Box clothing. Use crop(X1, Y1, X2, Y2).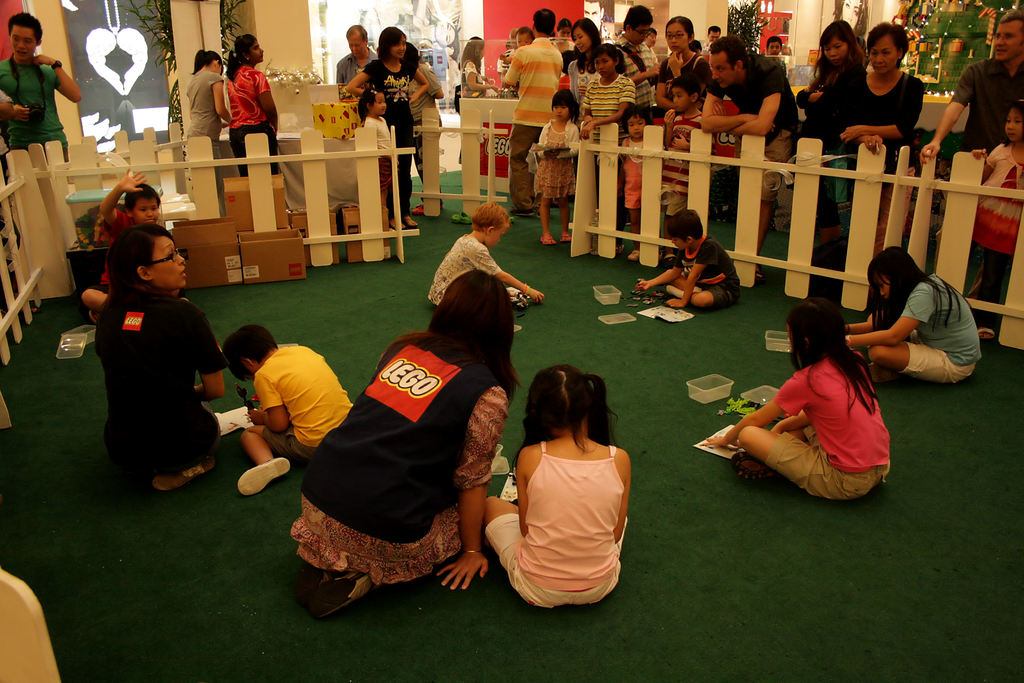
crop(223, 59, 275, 174).
